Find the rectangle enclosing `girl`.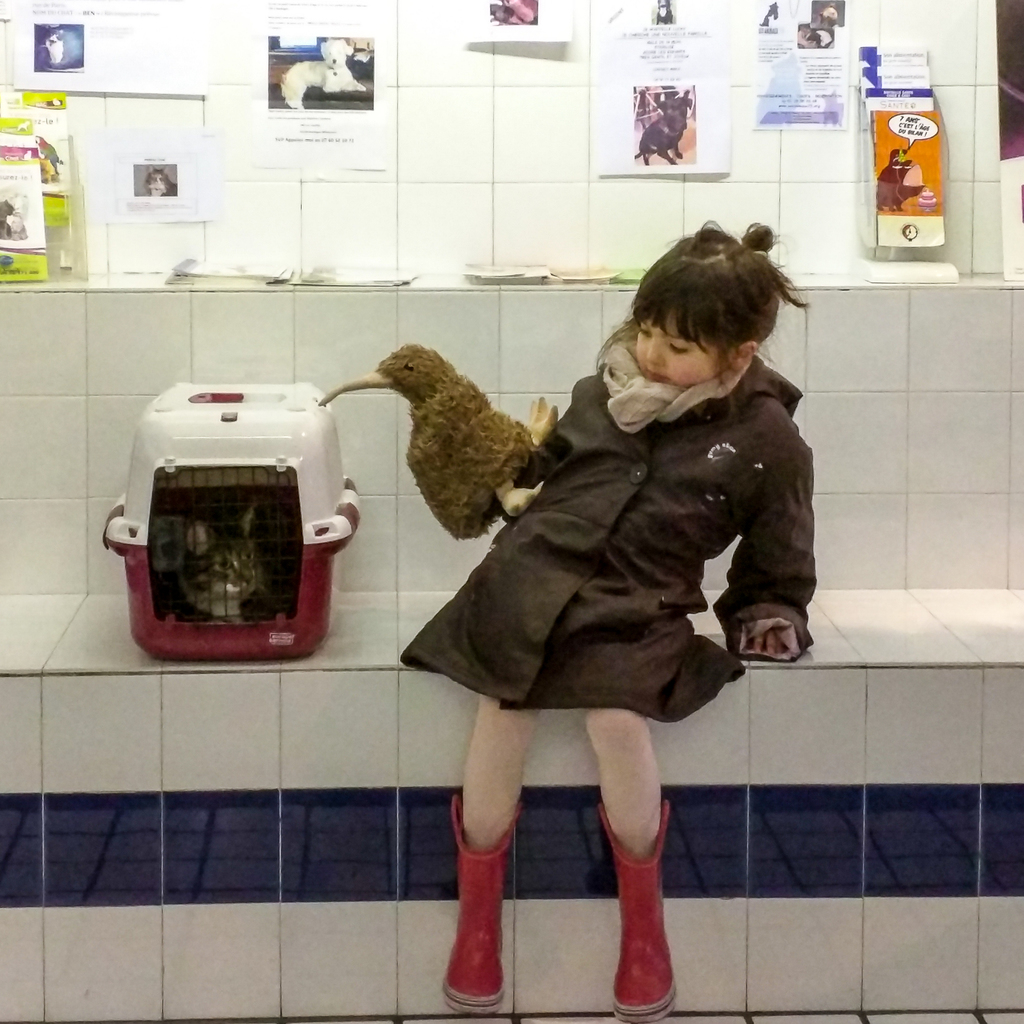
<box>401,219,816,1023</box>.
